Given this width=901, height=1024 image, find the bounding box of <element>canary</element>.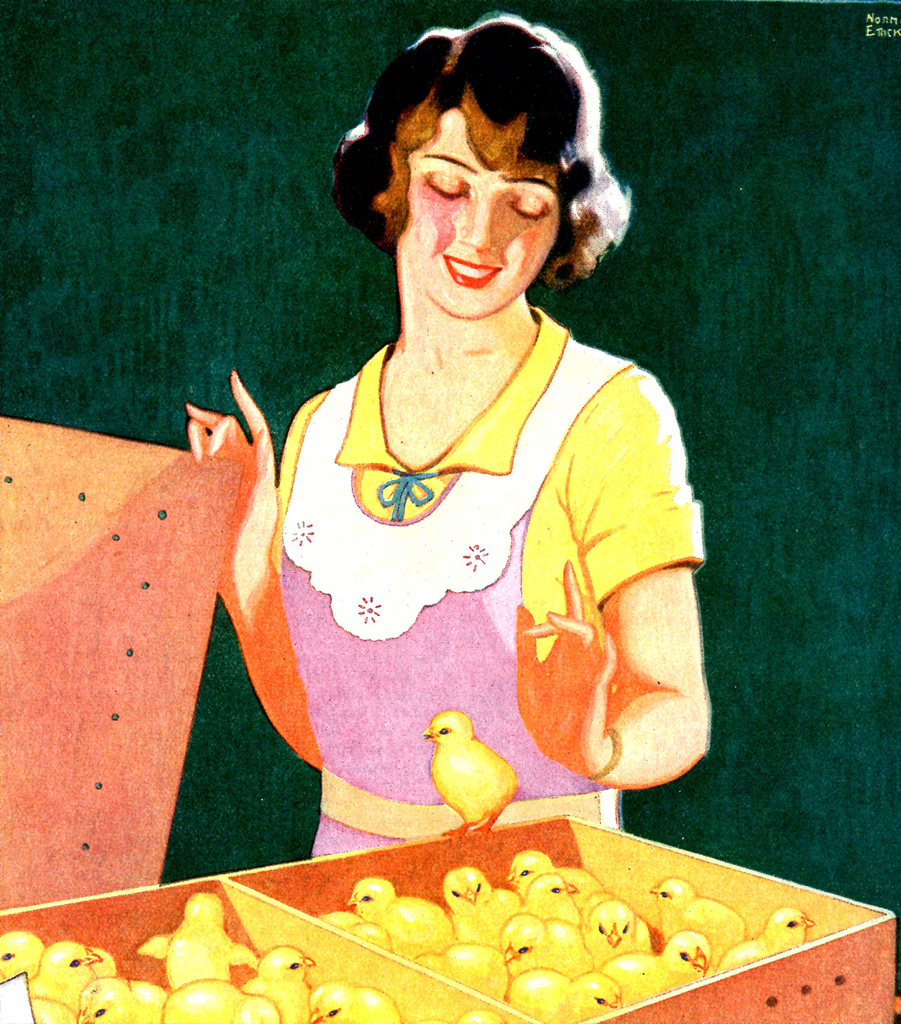
(x1=579, y1=889, x2=651, y2=961).
